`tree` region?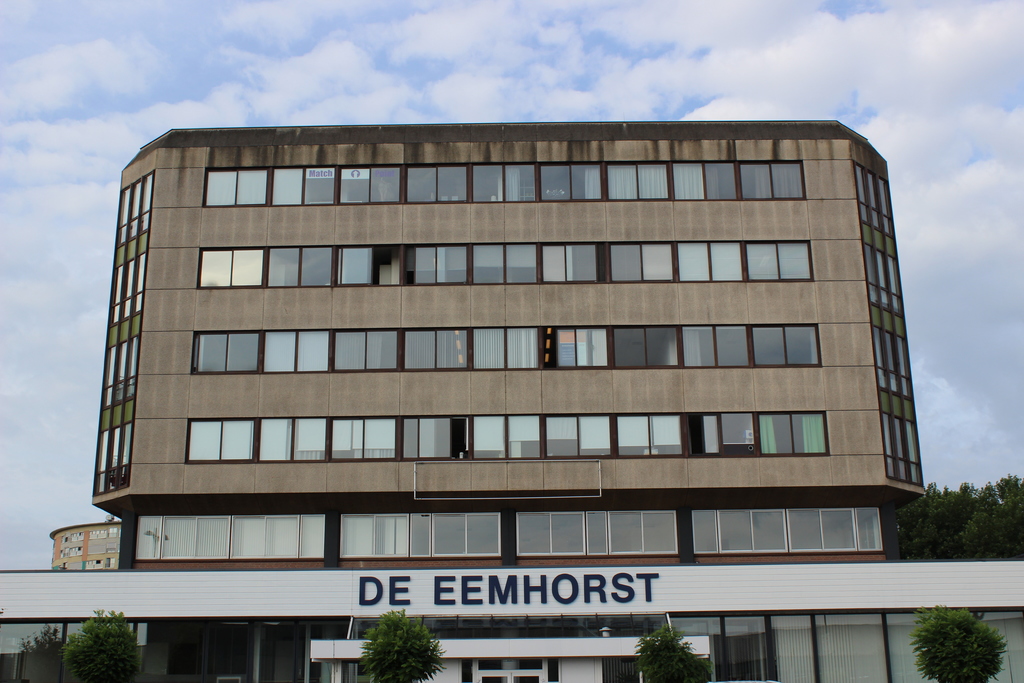
select_region(356, 604, 434, 682)
